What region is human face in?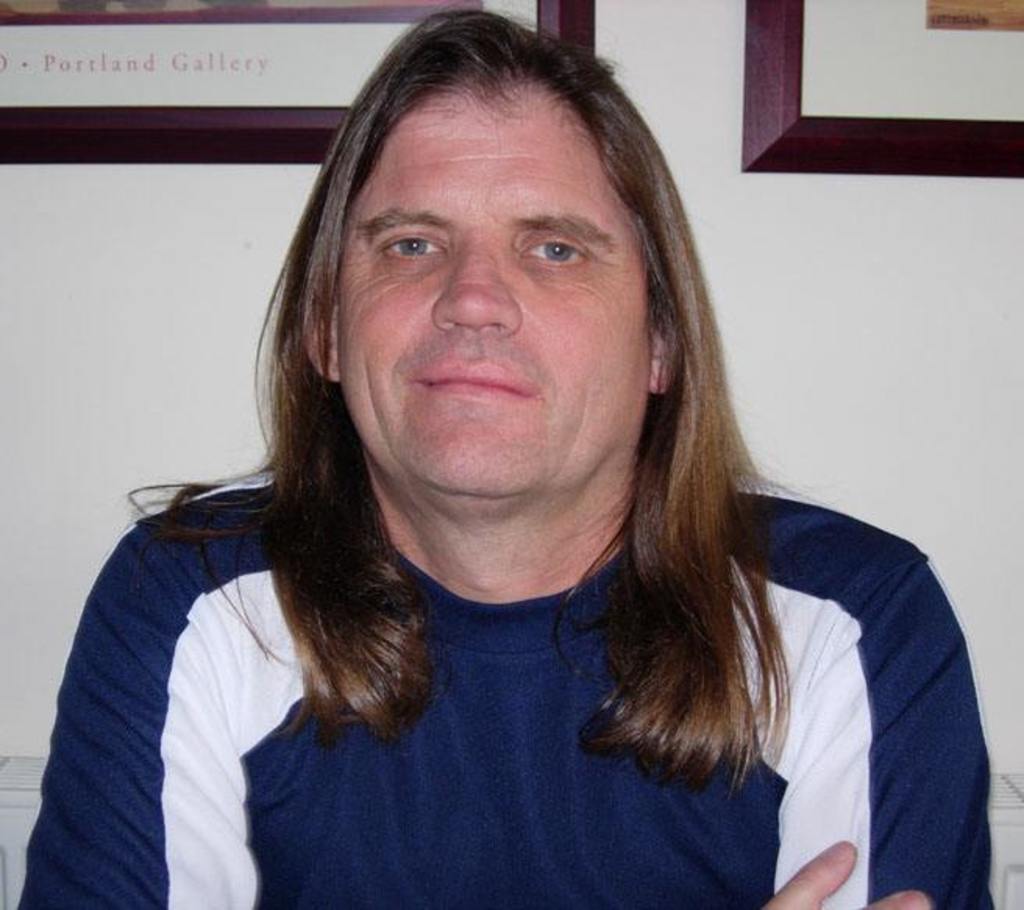
322,44,695,534.
